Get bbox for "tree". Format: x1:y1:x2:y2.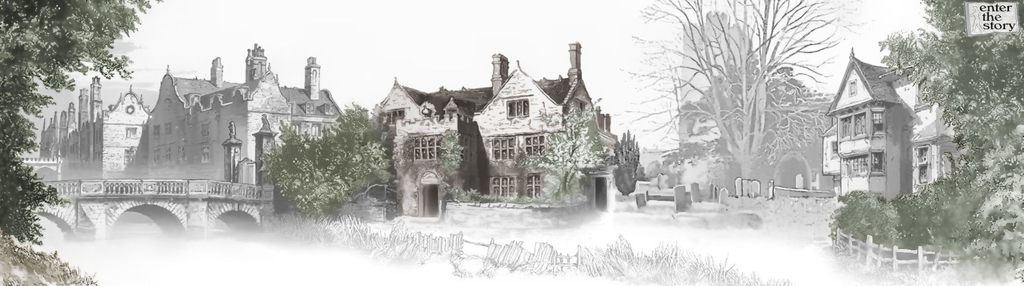
879:0:1023:256.
